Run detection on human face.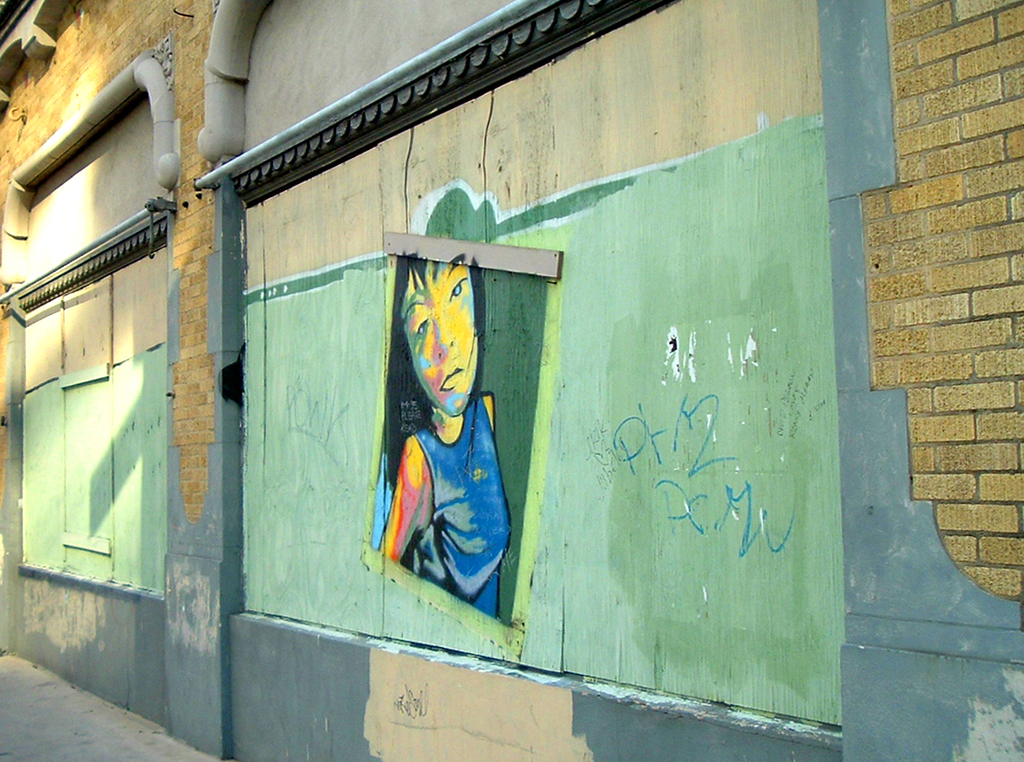
Result: bbox(395, 264, 479, 414).
